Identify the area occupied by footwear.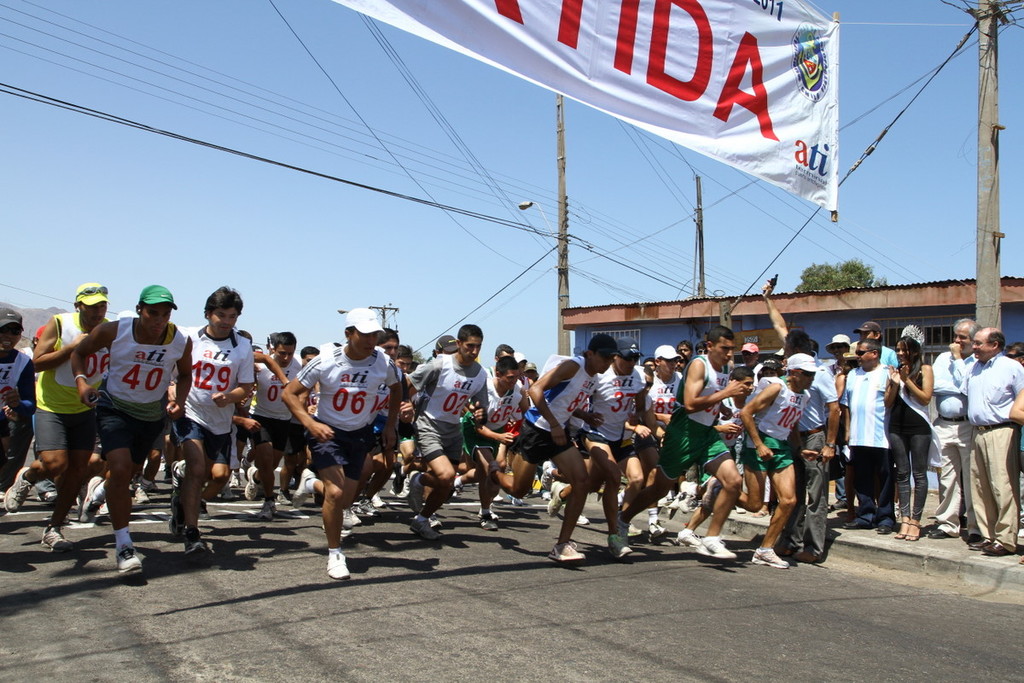
Area: [left=697, top=542, right=733, bottom=556].
